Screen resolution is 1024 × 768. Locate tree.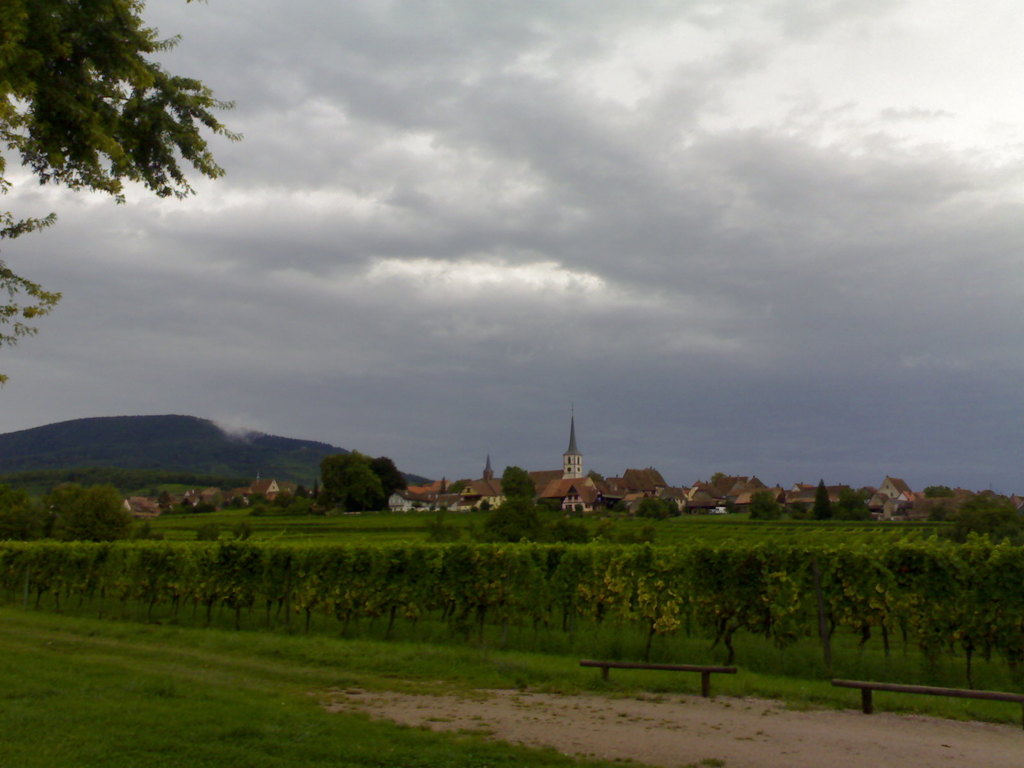
rect(366, 451, 408, 501).
